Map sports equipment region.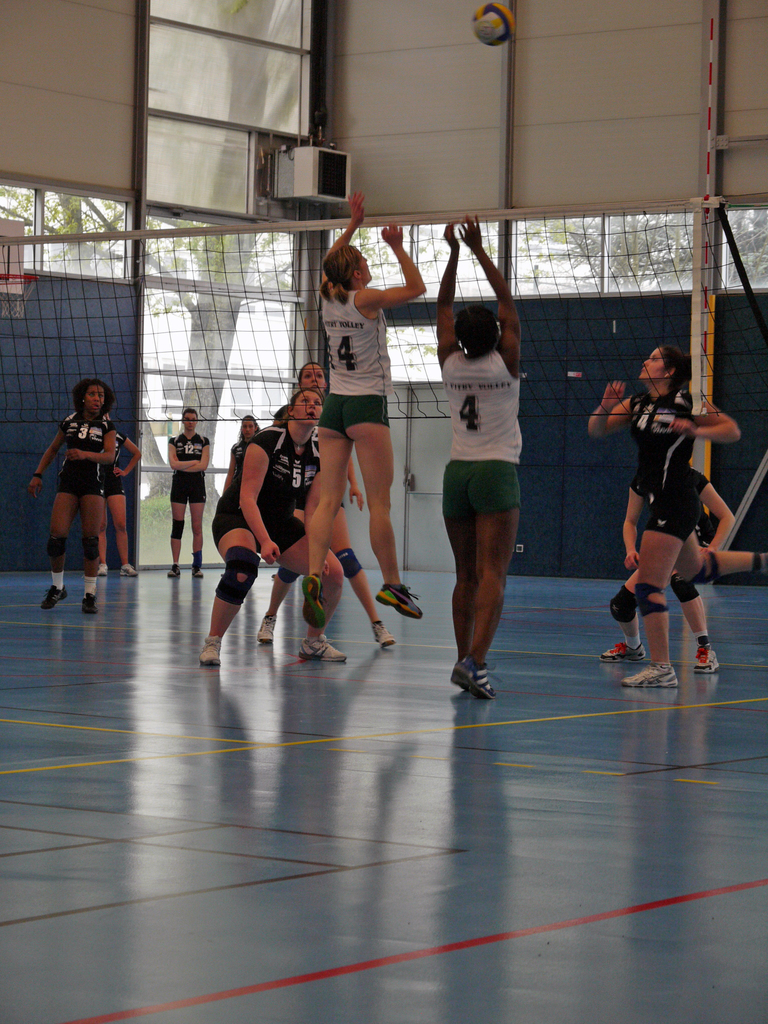
Mapped to crop(620, 659, 679, 692).
